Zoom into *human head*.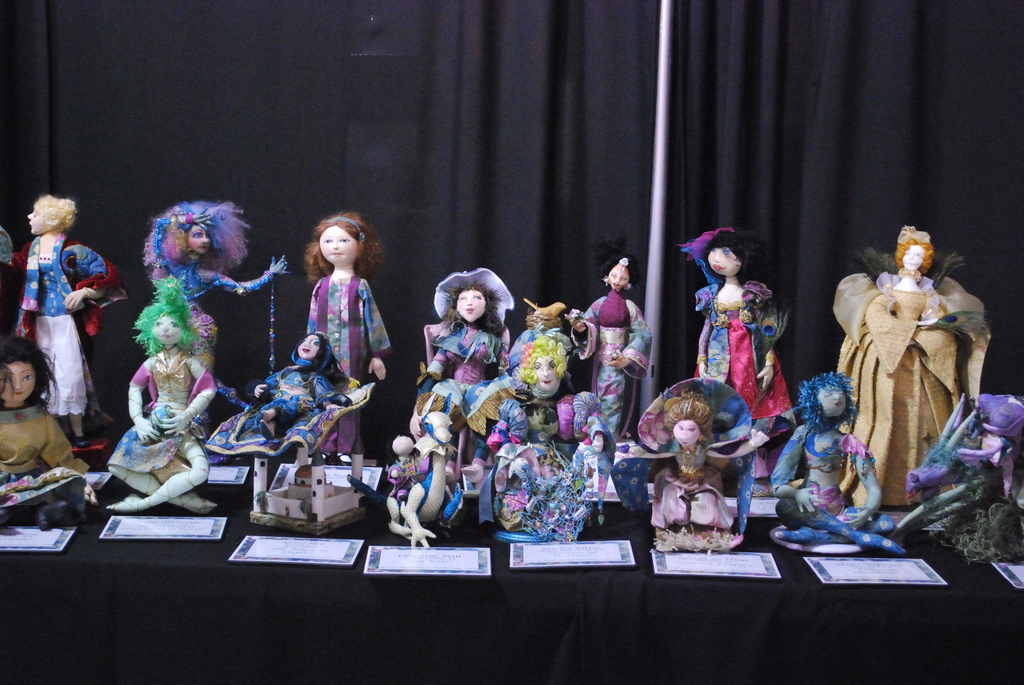
Zoom target: x1=289, y1=333, x2=333, y2=363.
